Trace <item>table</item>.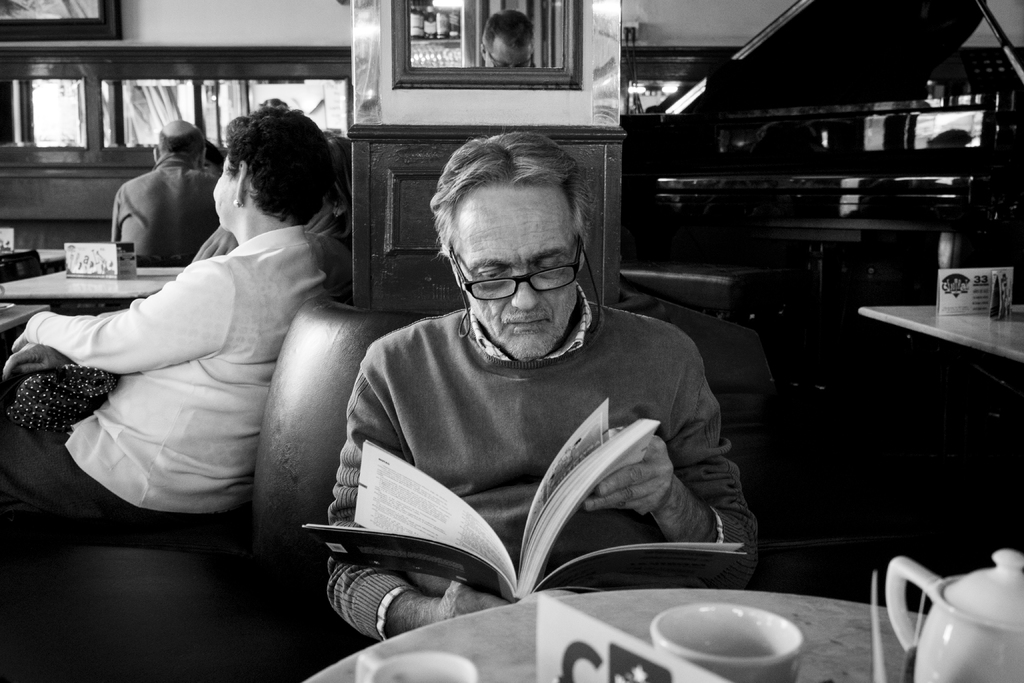
Traced to Rect(864, 303, 1023, 363).
